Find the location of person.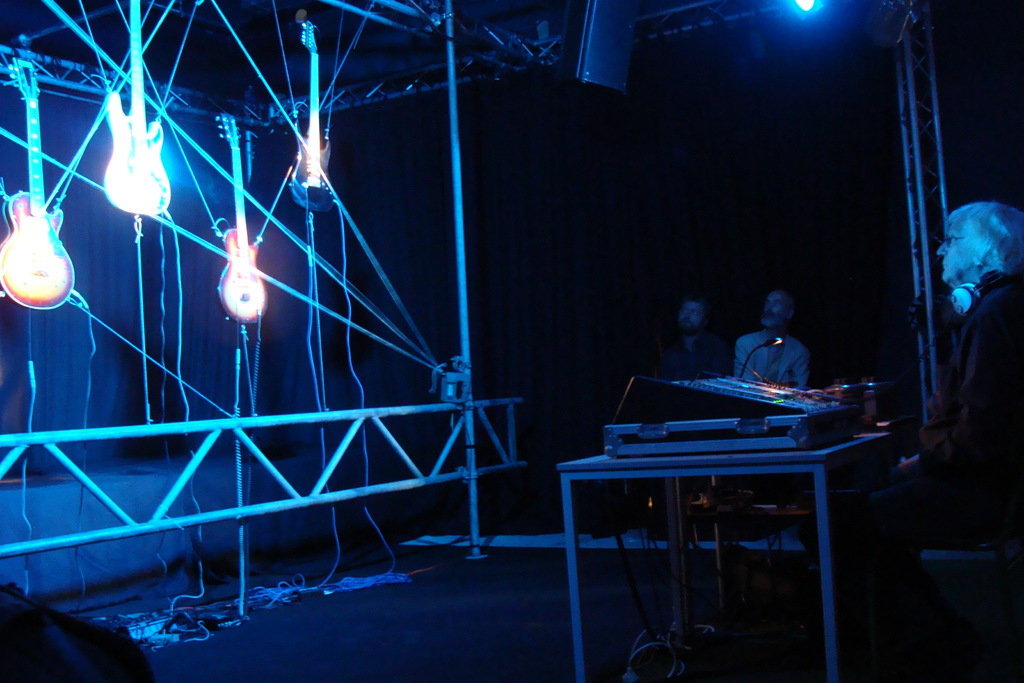
Location: x1=658 y1=288 x2=728 y2=424.
